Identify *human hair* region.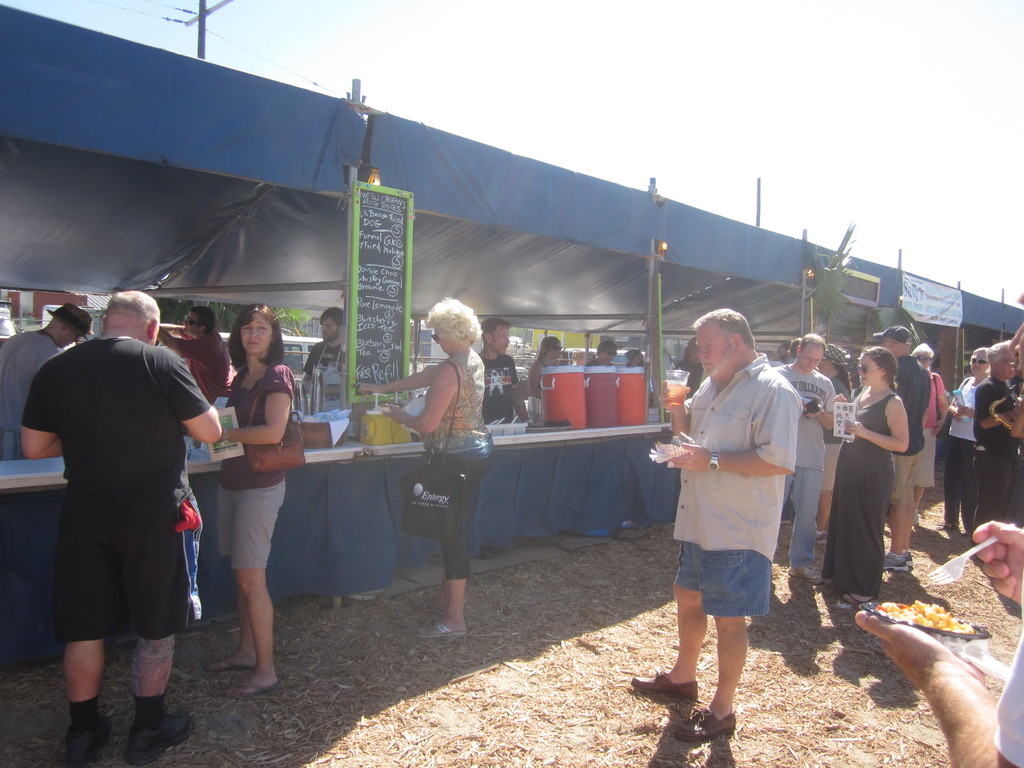
Region: (801, 333, 828, 353).
